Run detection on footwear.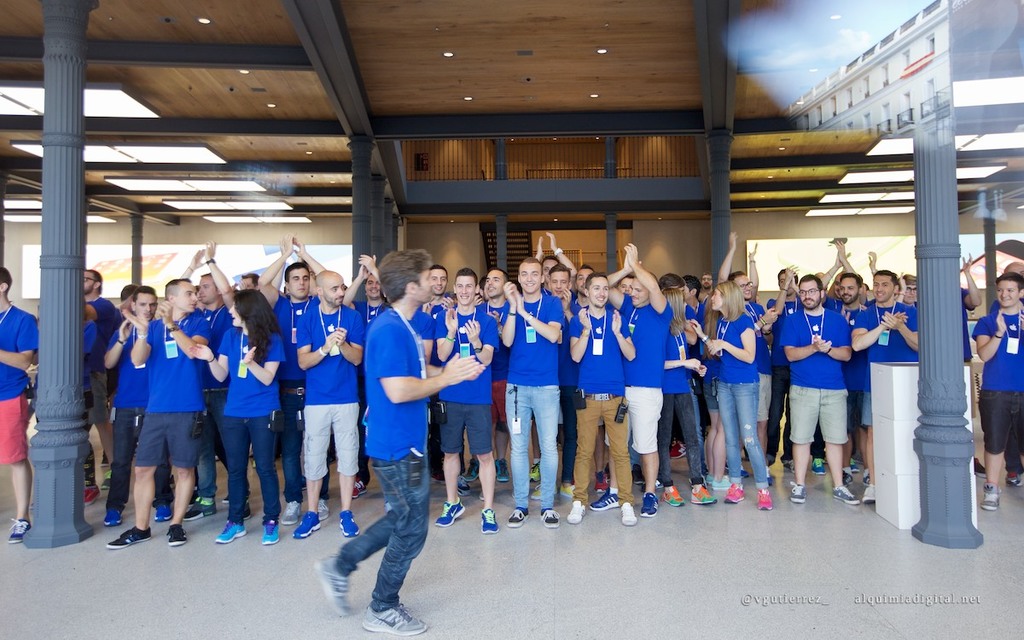
Result: (left=642, top=480, right=664, bottom=489).
